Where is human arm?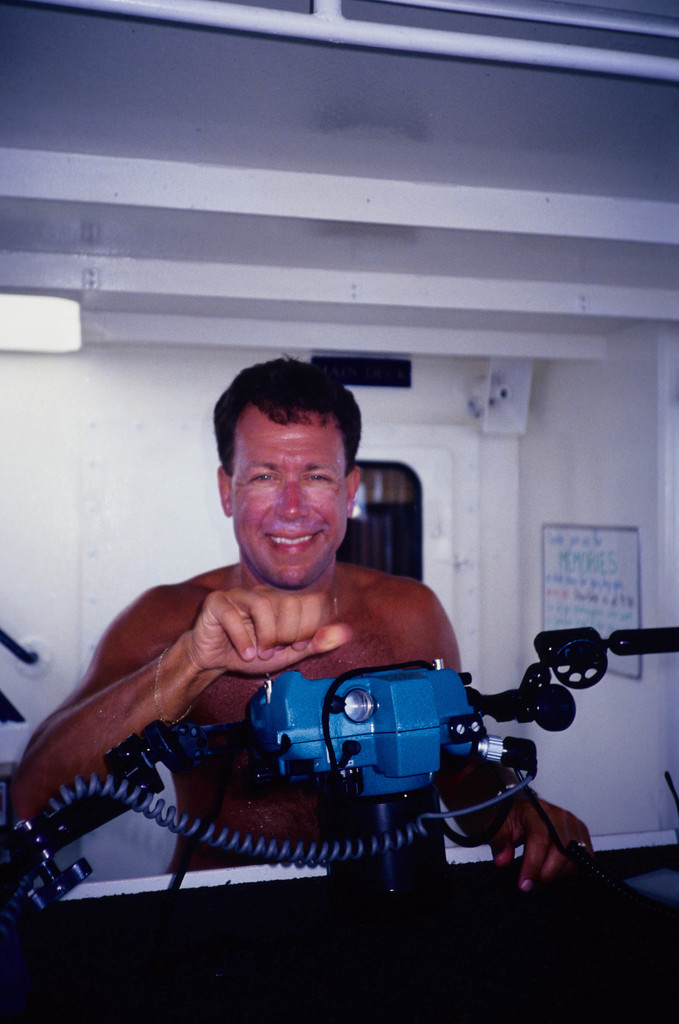
pyautogui.locateOnScreen(391, 578, 601, 895).
